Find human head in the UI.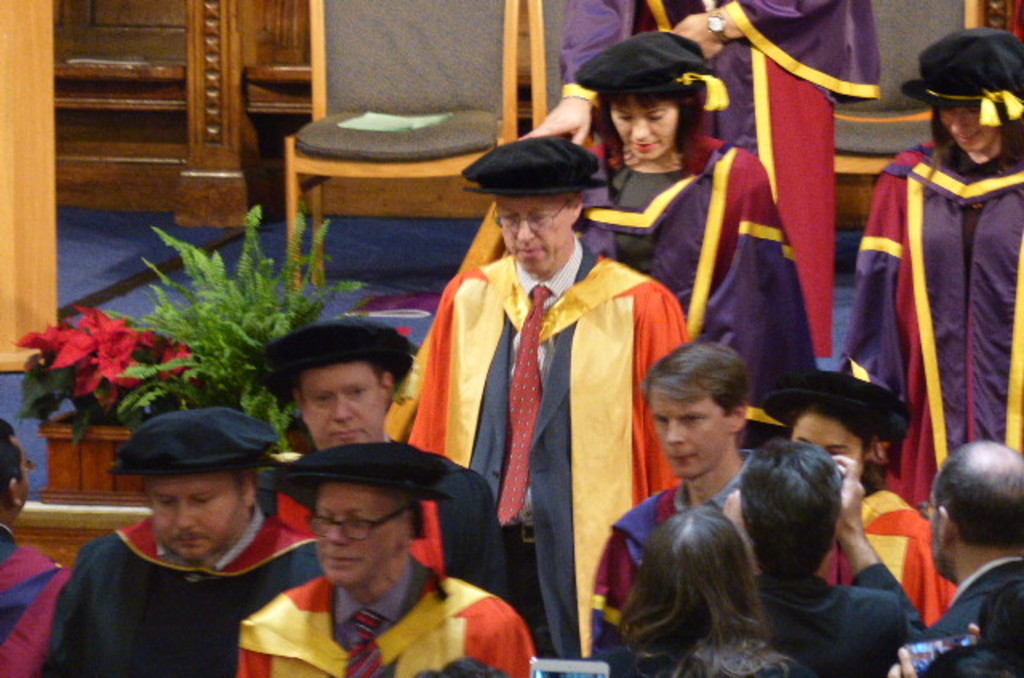
UI element at select_region(925, 438, 1022, 577).
